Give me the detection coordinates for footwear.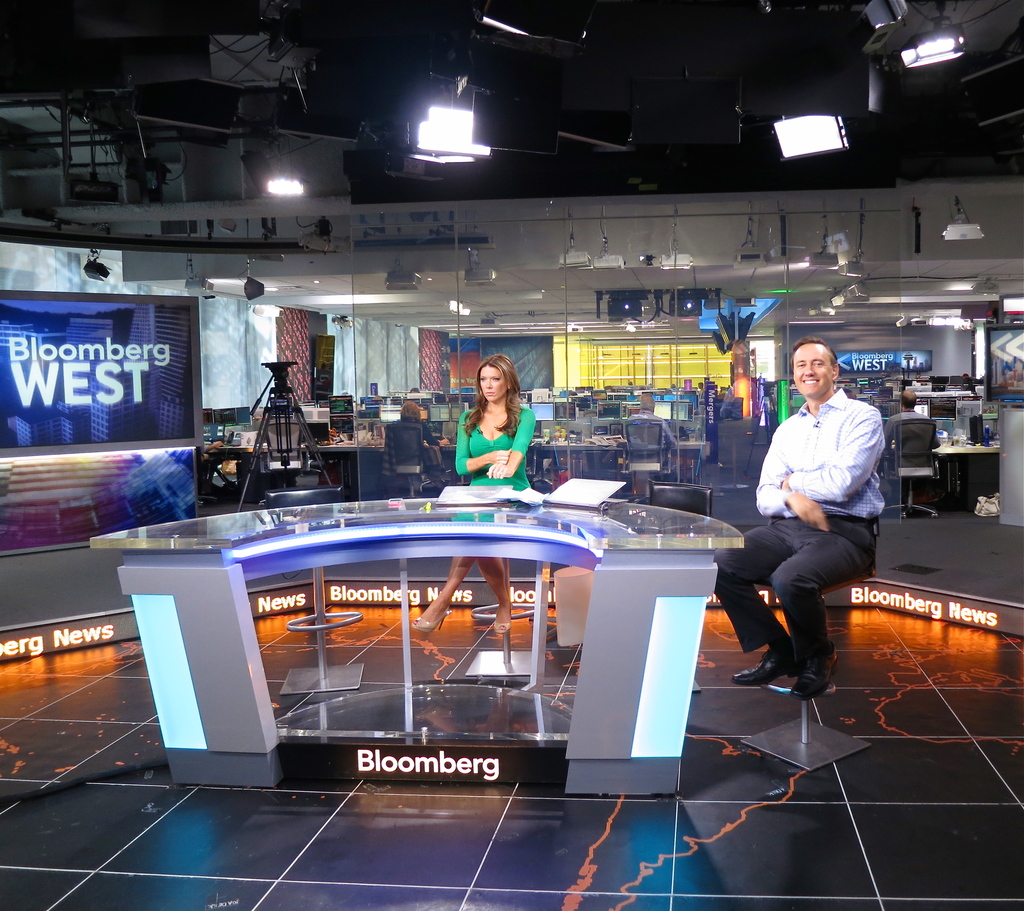
crop(732, 649, 794, 686).
